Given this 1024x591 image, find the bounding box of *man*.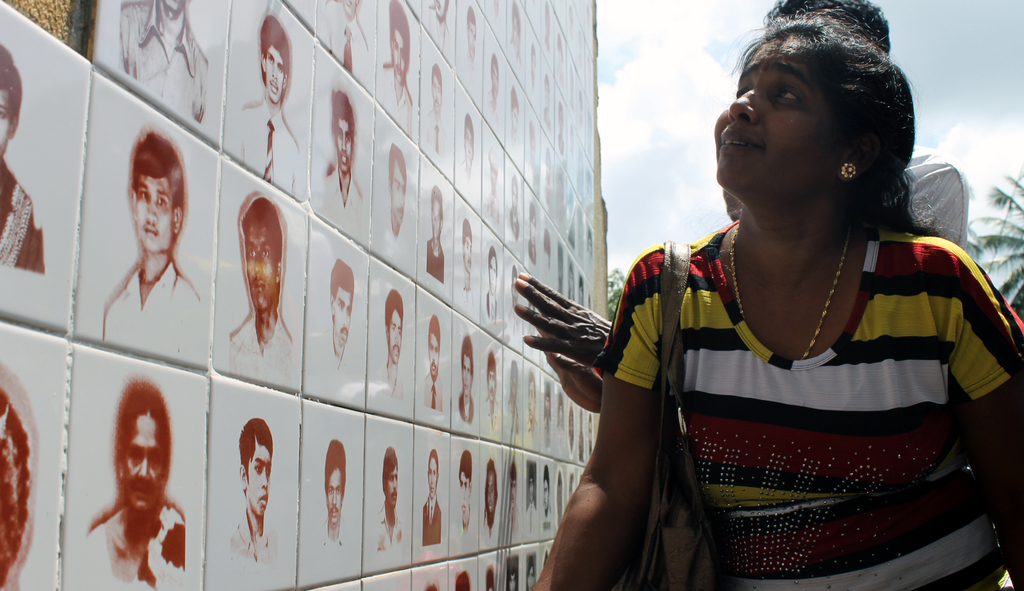
locate(108, 137, 206, 352).
